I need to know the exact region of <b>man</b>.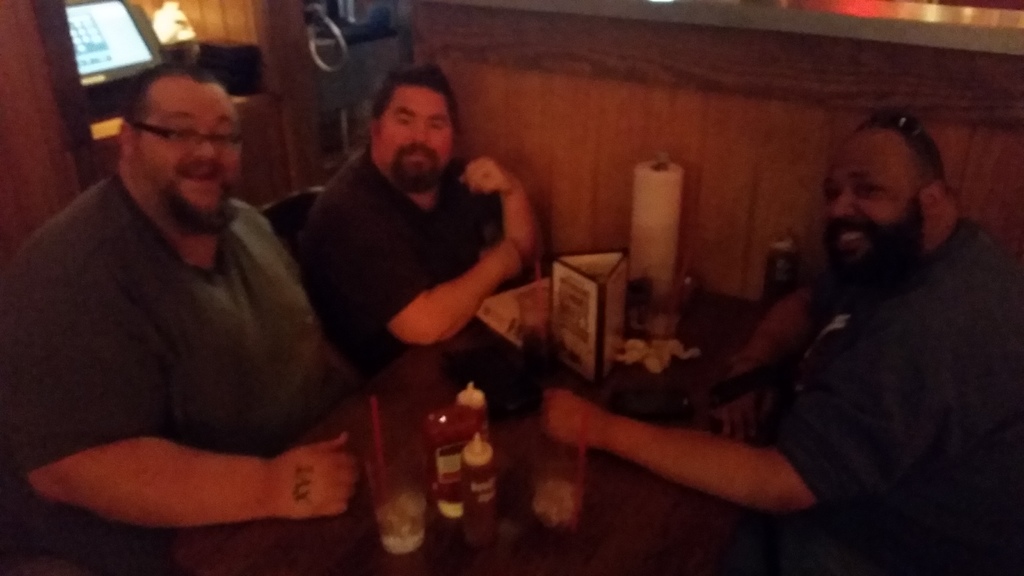
Region: <box>297,64,536,376</box>.
